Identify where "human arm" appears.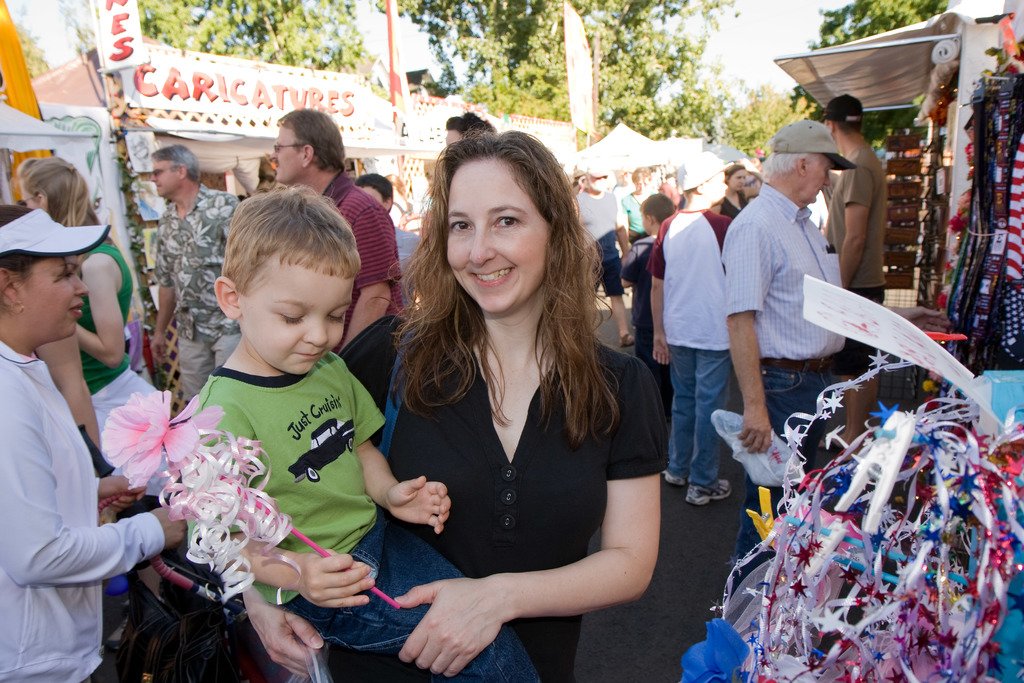
Appears at bbox(723, 210, 776, 472).
